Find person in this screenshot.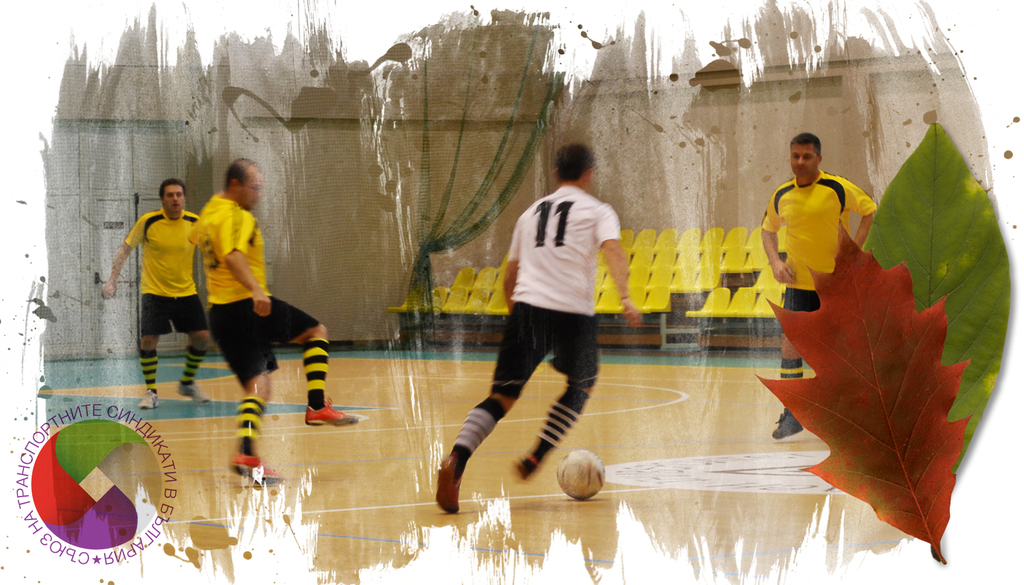
The bounding box for person is [x1=436, y1=150, x2=644, y2=517].
